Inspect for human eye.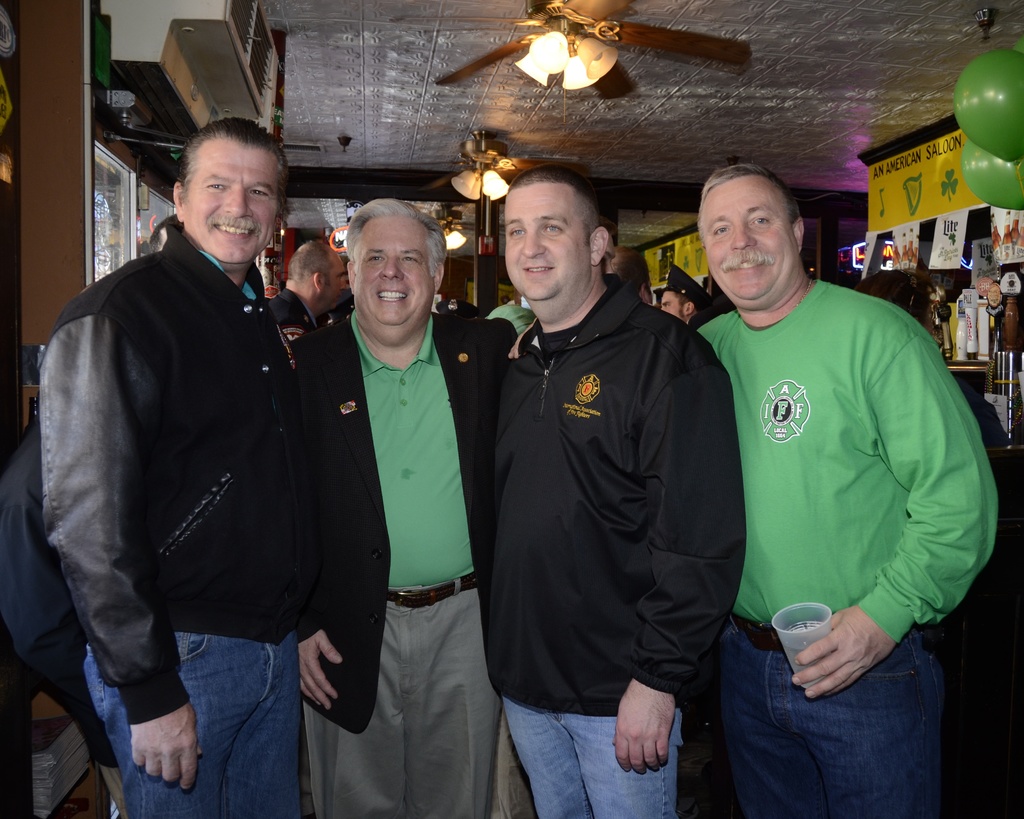
Inspection: pyautogui.locateOnScreen(400, 256, 426, 267).
